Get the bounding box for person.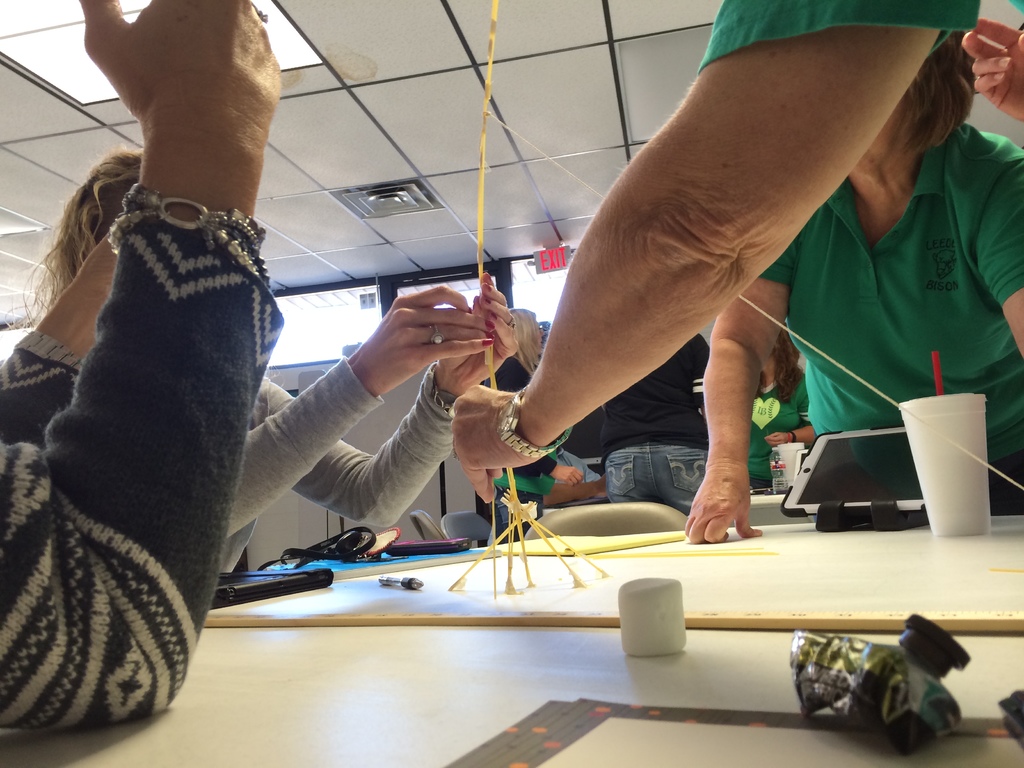
541:444:611:511.
